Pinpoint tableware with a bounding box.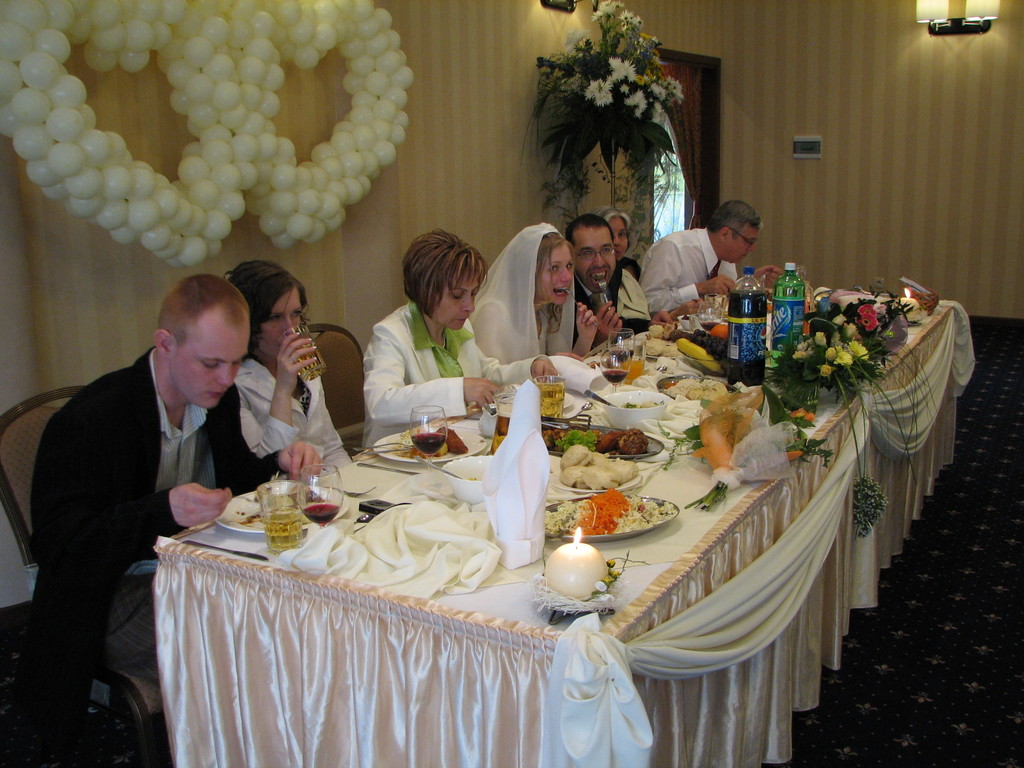
x1=216 y1=482 x2=350 y2=534.
